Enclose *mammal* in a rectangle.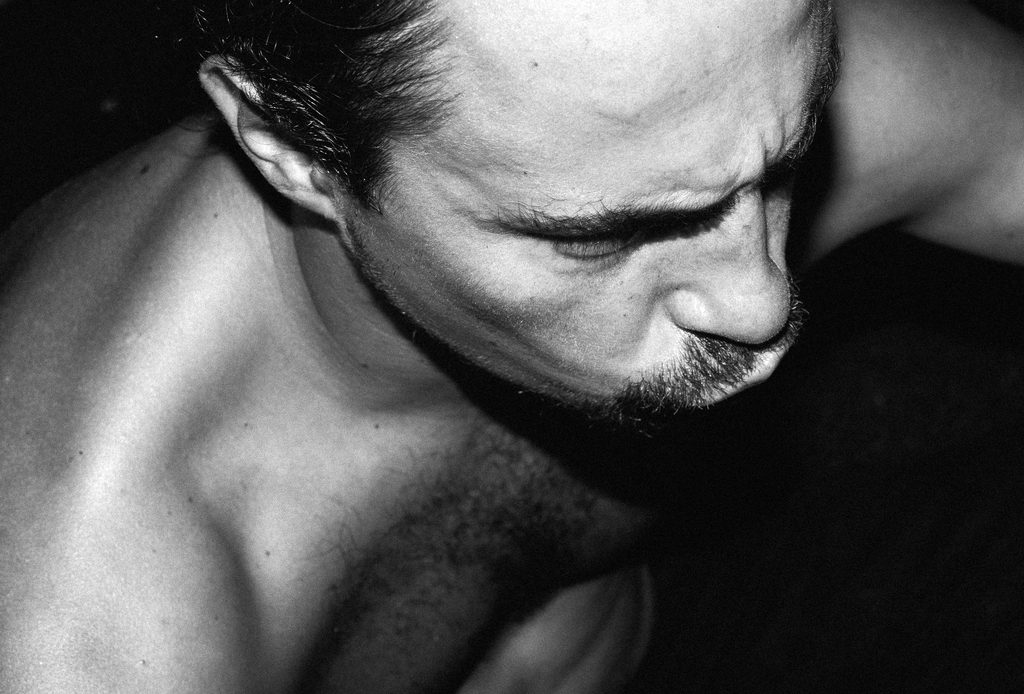
[x1=0, y1=0, x2=979, y2=632].
